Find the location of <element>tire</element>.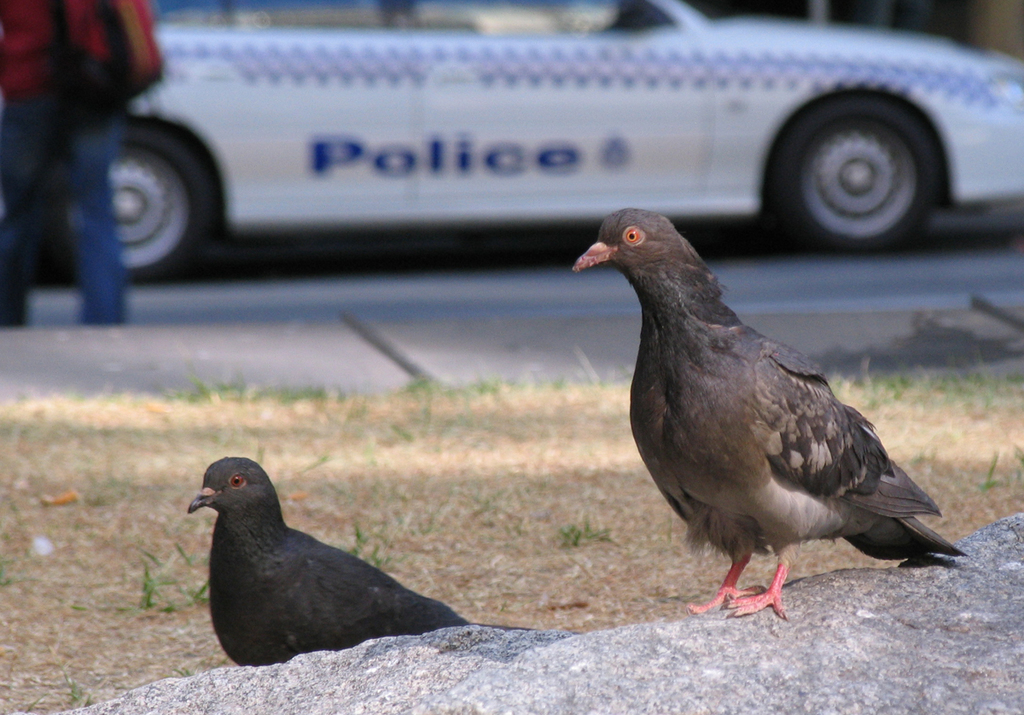
Location: 58/127/213/281.
